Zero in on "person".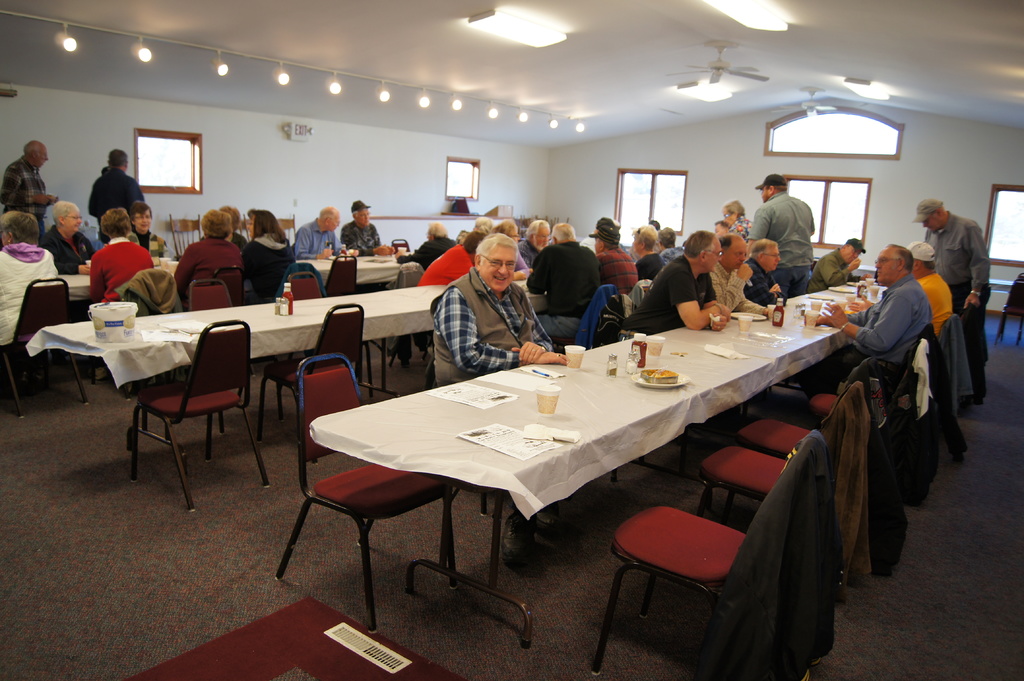
Zeroed in: (x1=824, y1=237, x2=932, y2=400).
